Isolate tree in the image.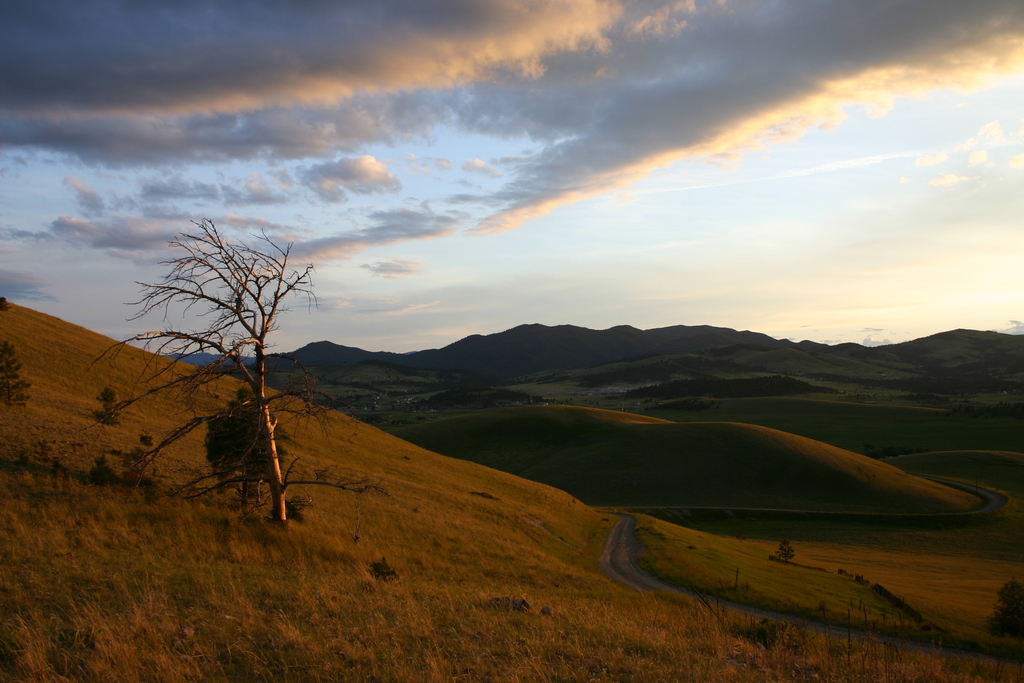
Isolated region: x1=49 y1=179 x2=349 y2=518.
